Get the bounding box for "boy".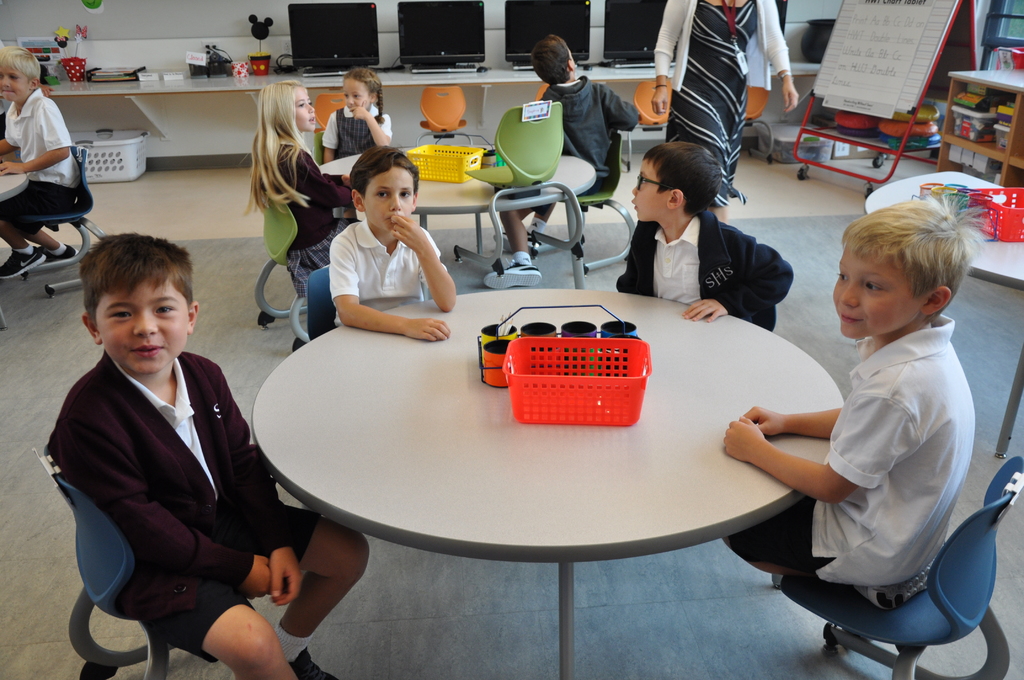
bbox=[0, 45, 82, 279].
